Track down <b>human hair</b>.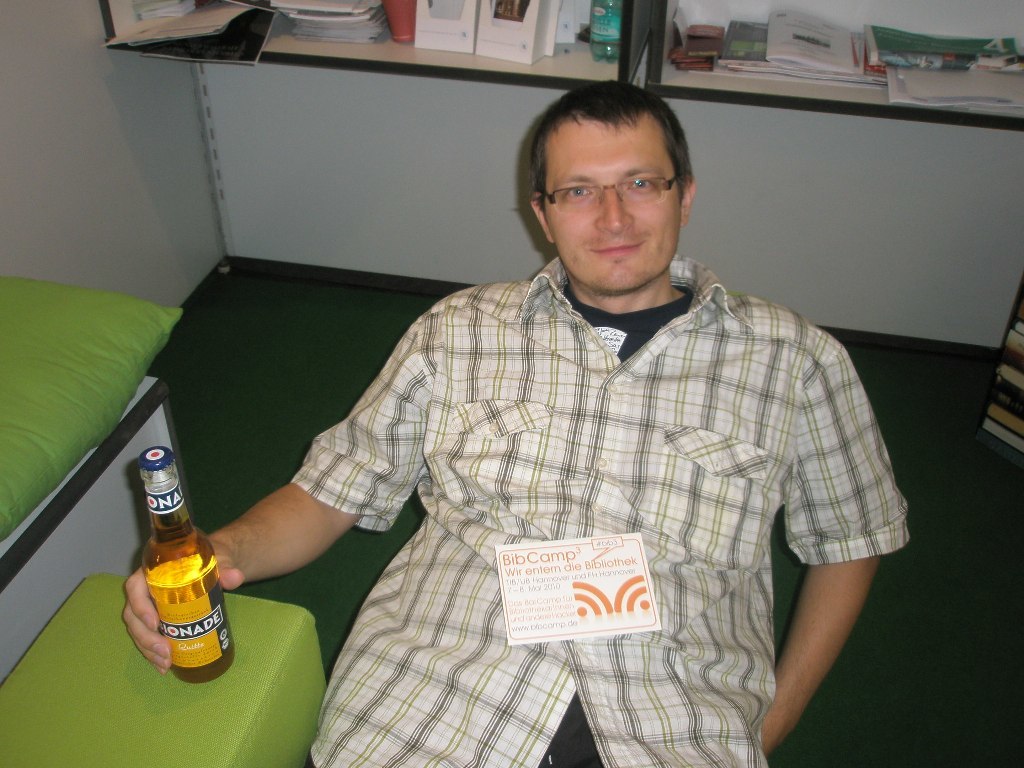
Tracked to [x1=522, y1=84, x2=697, y2=229].
